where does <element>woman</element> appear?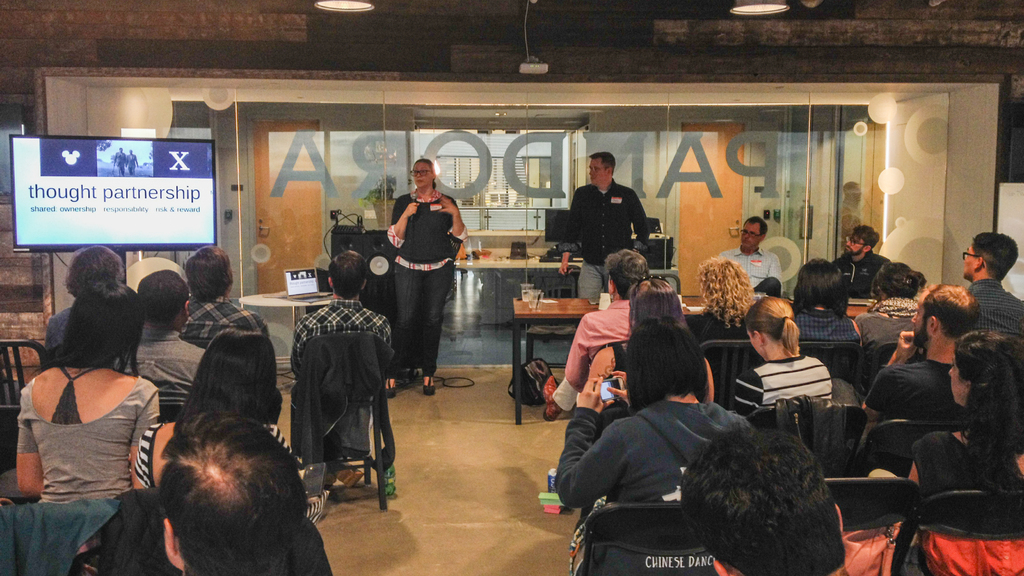
Appears at select_region(18, 243, 166, 560).
